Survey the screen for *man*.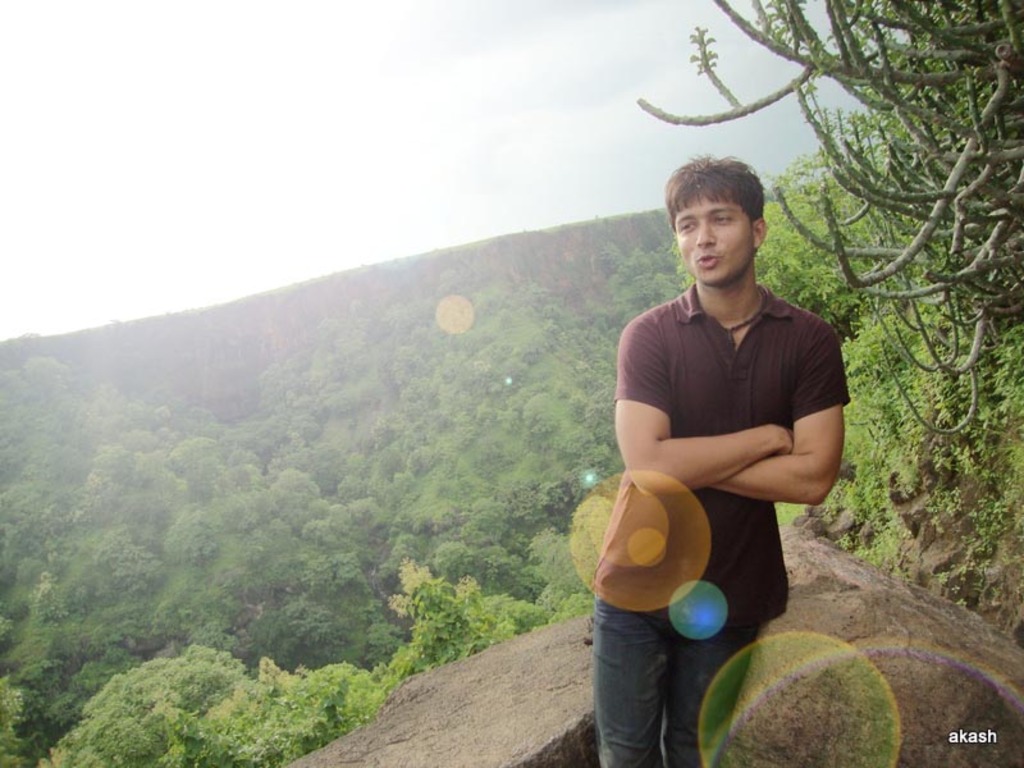
Survey found: region(588, 160, 847, 767).
